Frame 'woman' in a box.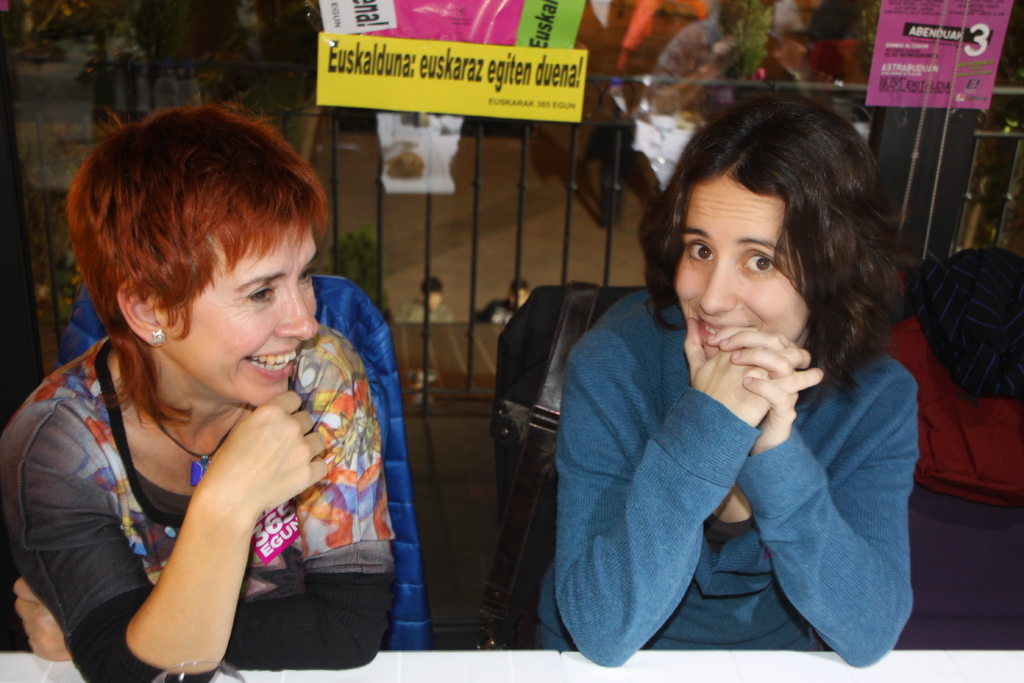
bbox(555, 97, 922, 670).
